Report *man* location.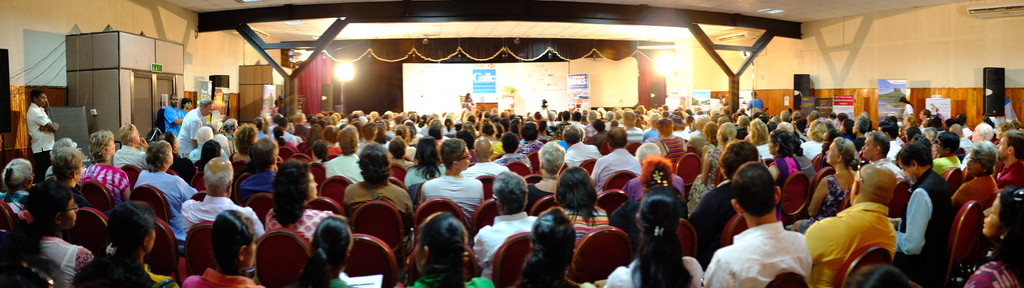
Report: bbox=(876, 120, 906, 157).
